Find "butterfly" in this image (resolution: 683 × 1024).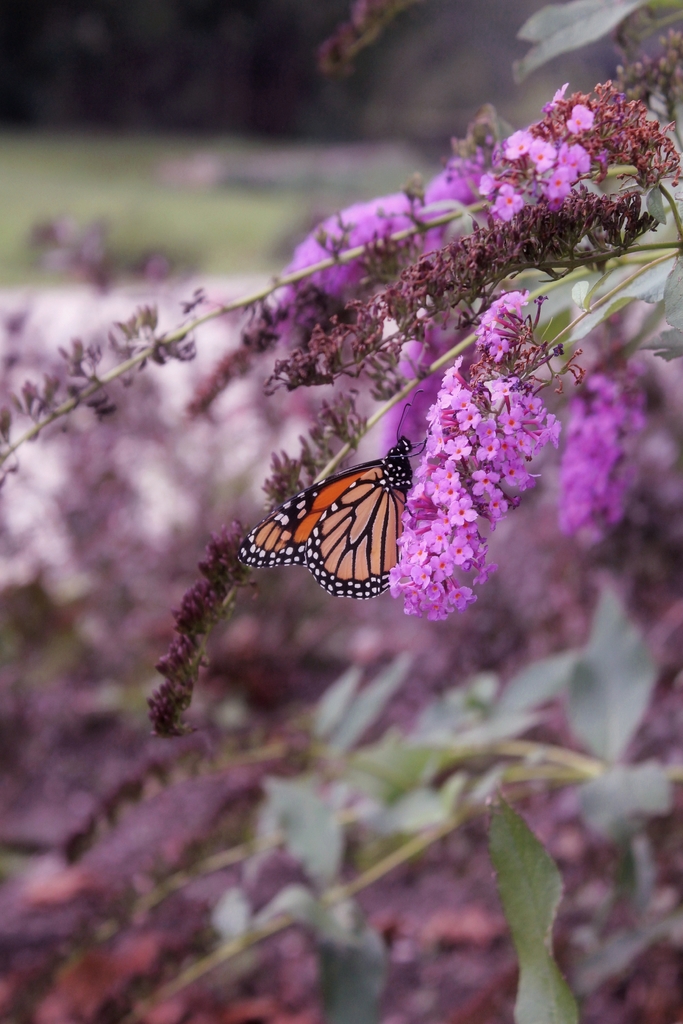
detection(243, 441, 420, 596).
